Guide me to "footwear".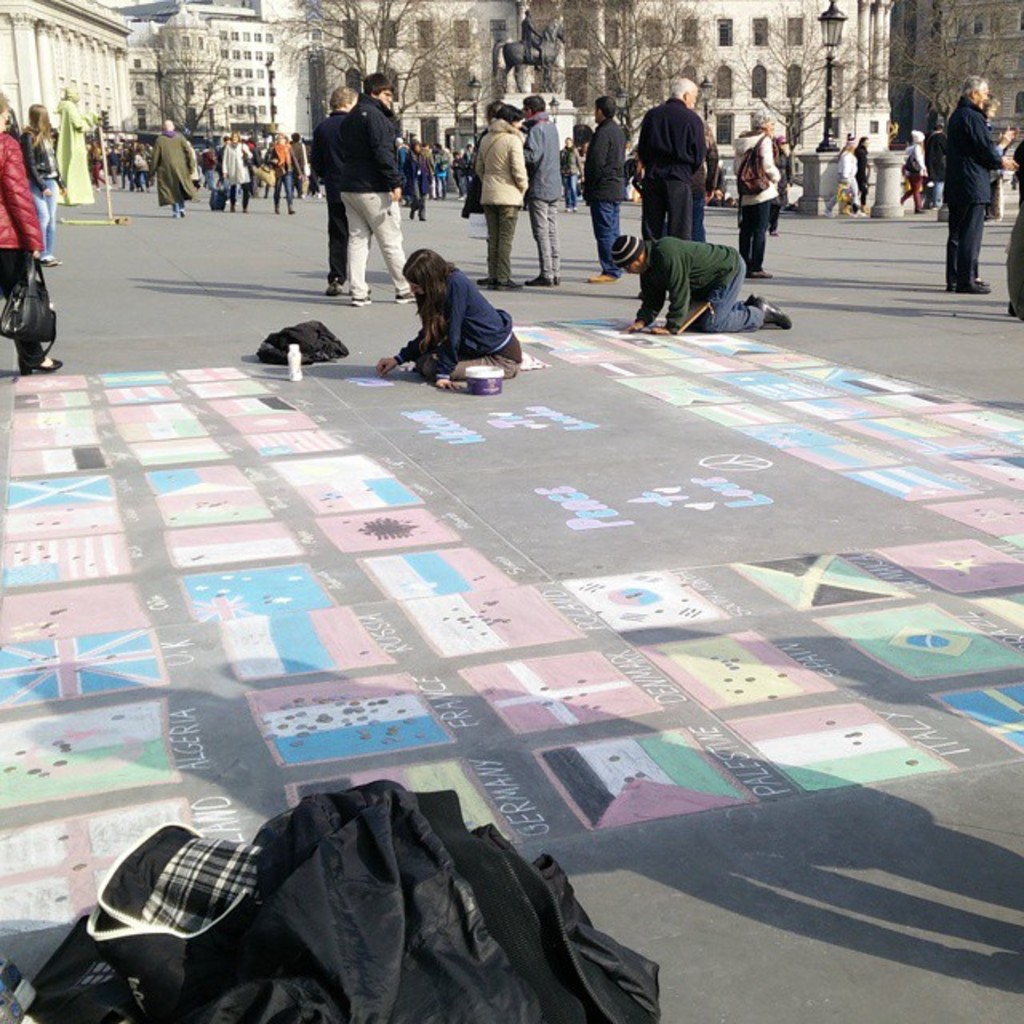
Guidance: box(496, 277, 528, 296).
